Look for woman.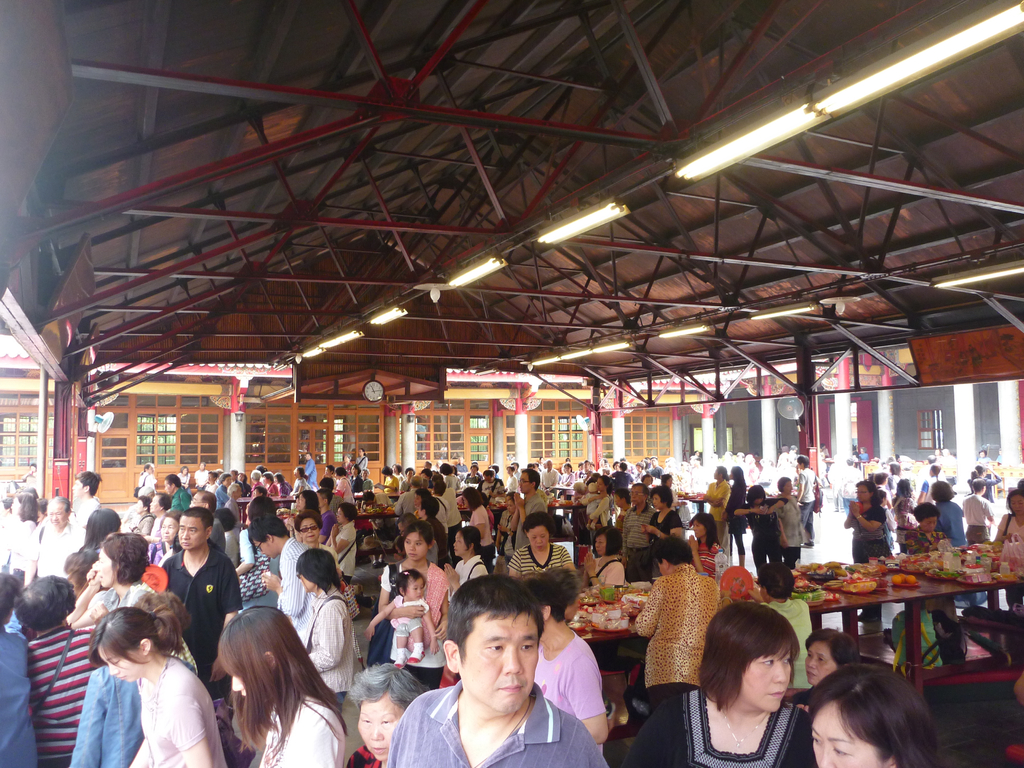
Found: box=[63, 534, 201, 676].
